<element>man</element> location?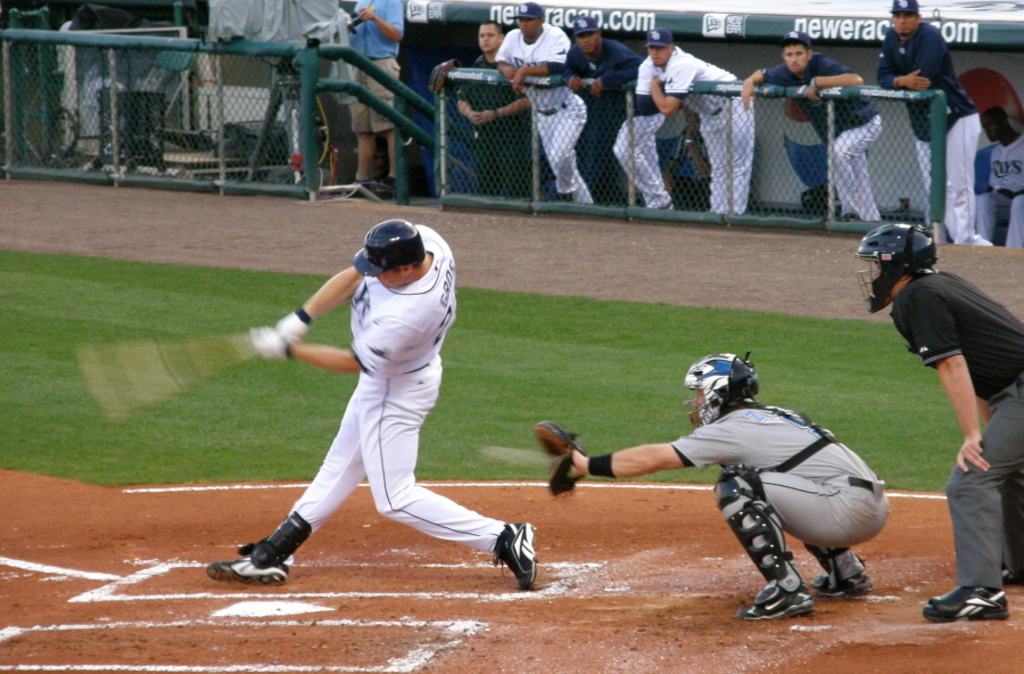
<region>854, 222, 1023, 618</region>
